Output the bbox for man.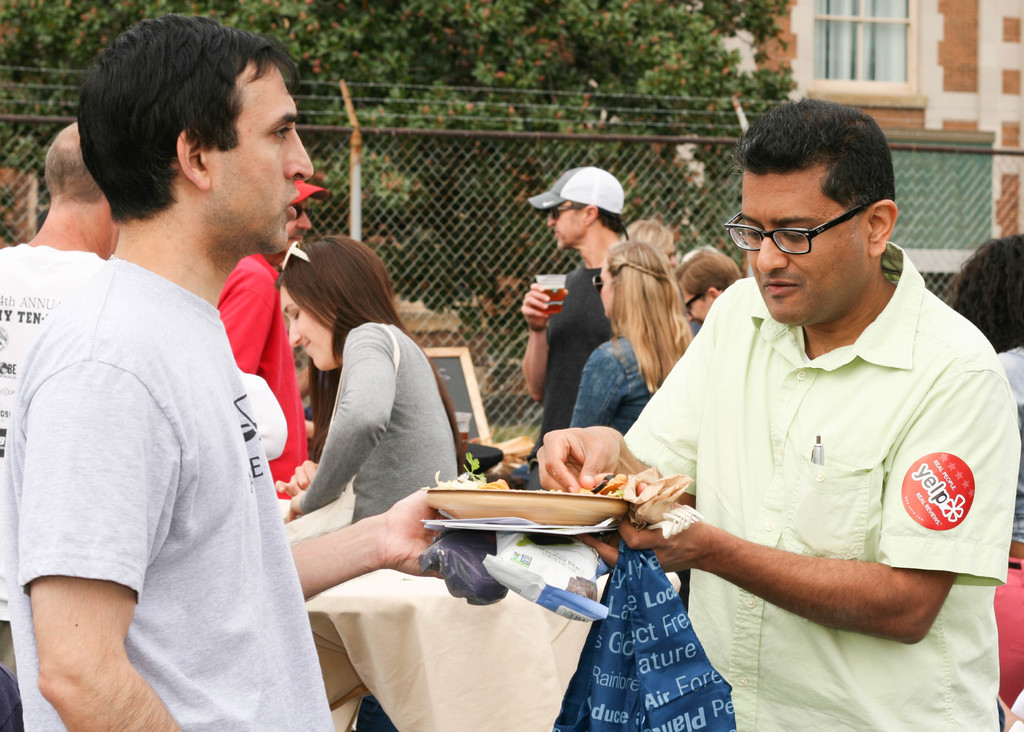
(956, 232, 1023, 555).
